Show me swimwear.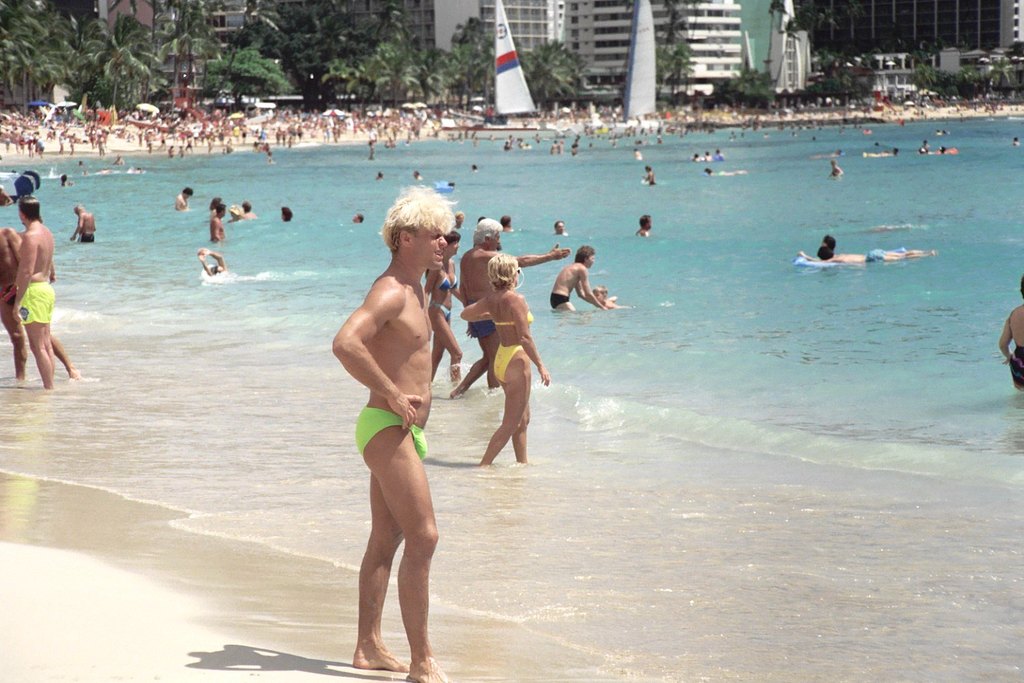
swimwear is here: 433:298:454:324.
